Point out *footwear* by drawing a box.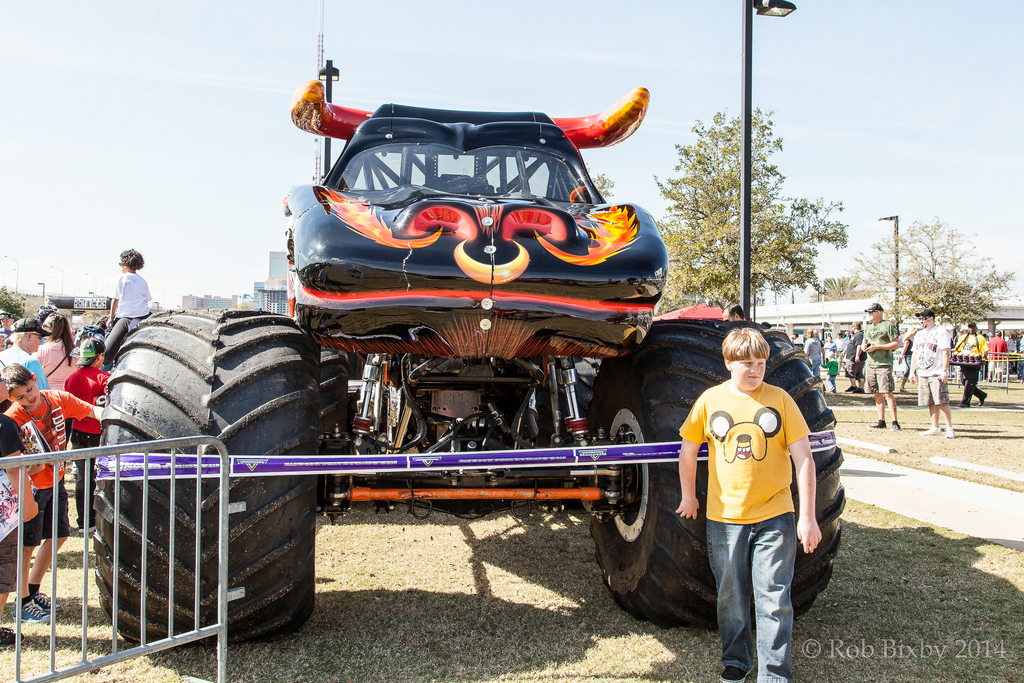
pyautogui.locateOnScreen(941, 427, 957, 438).
